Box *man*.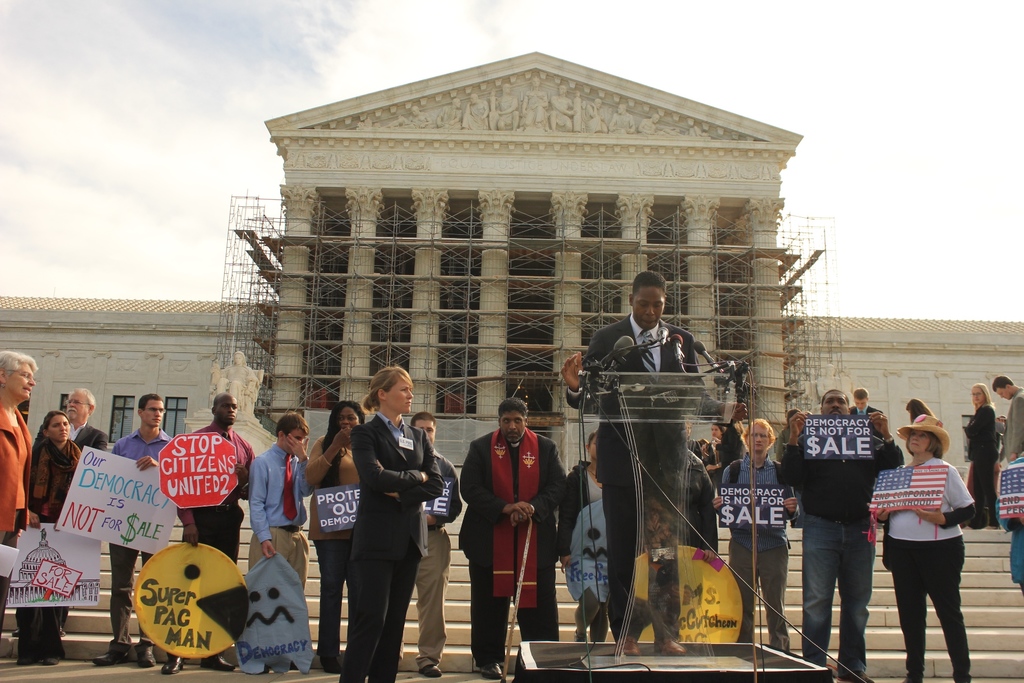
locate(803, 386, 909, 671).
